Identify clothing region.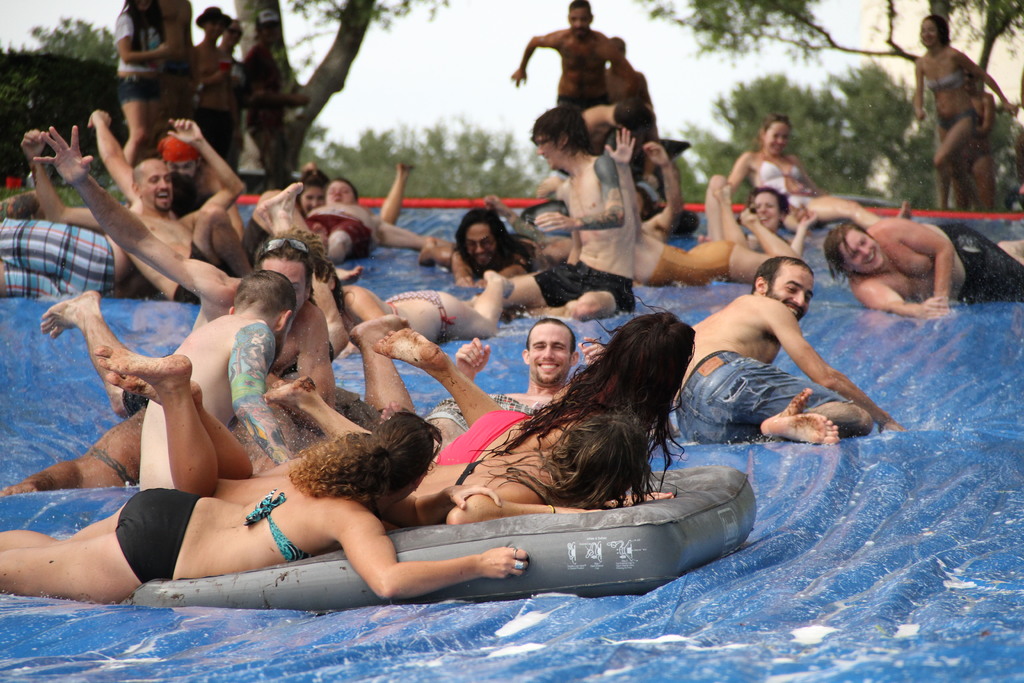
Region: rect(432, 404, 532, 466).
